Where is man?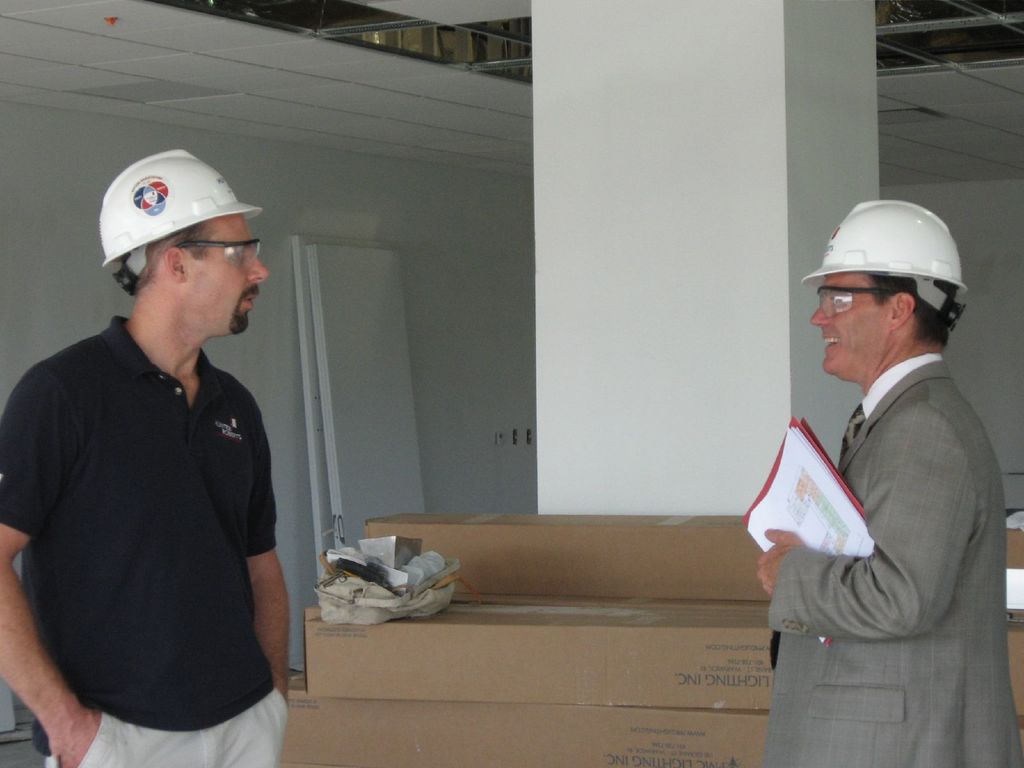
box(0, 141, 292, 767).
